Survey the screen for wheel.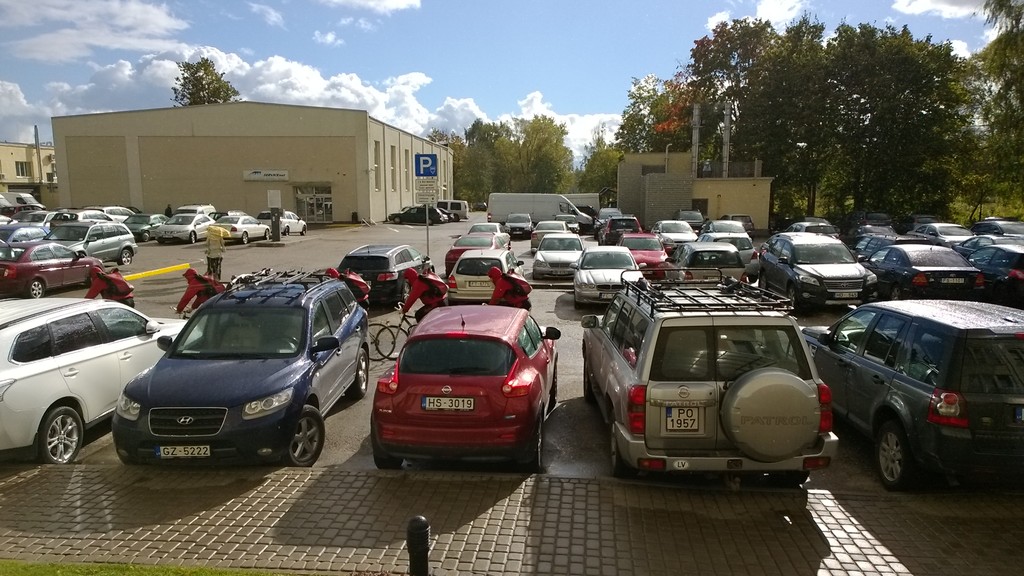
Survey found: BBox(346, 349, 369, 399).
